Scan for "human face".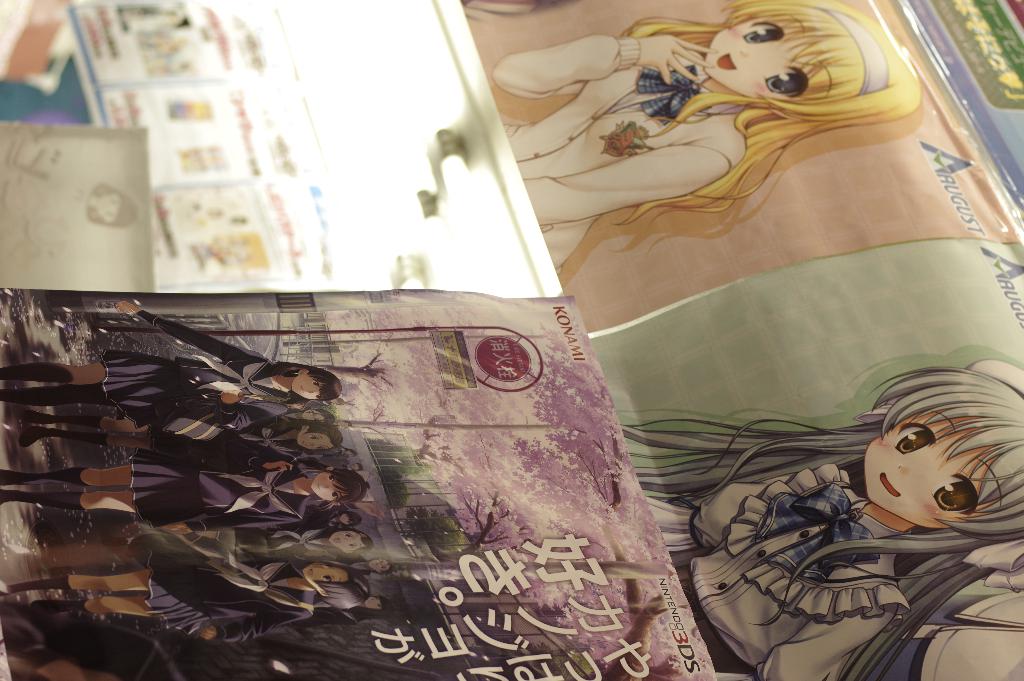
Scan result: 301:429:326:454.
